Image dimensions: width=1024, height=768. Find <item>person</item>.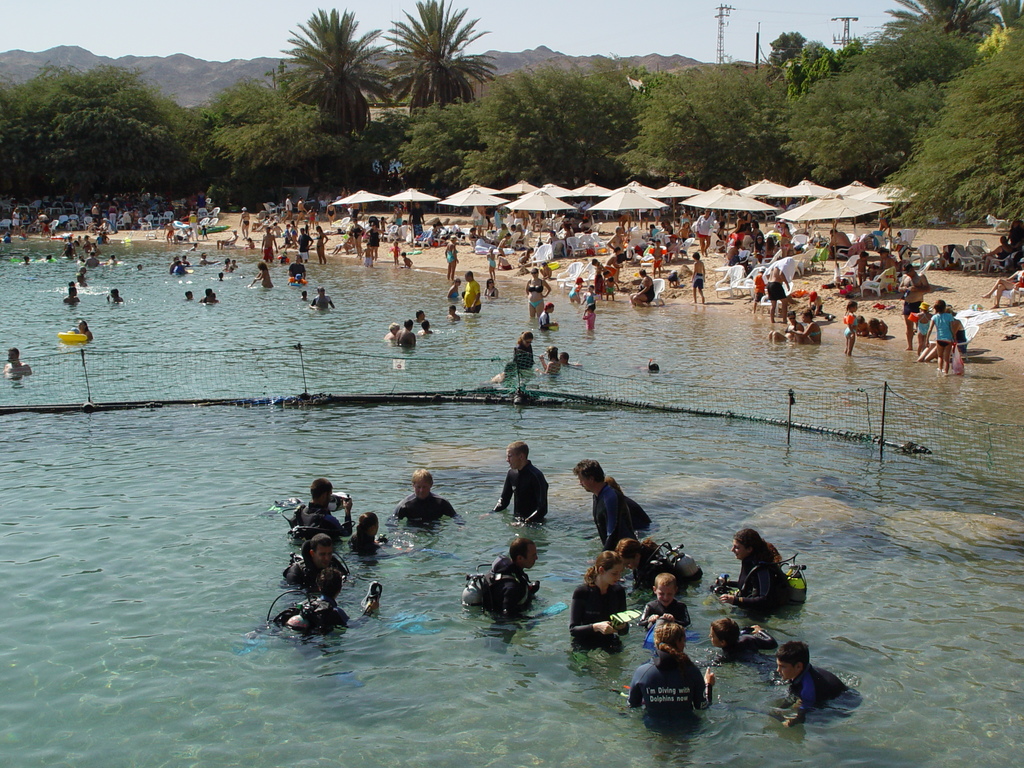
bbox=[680, 216, 690, 227].
